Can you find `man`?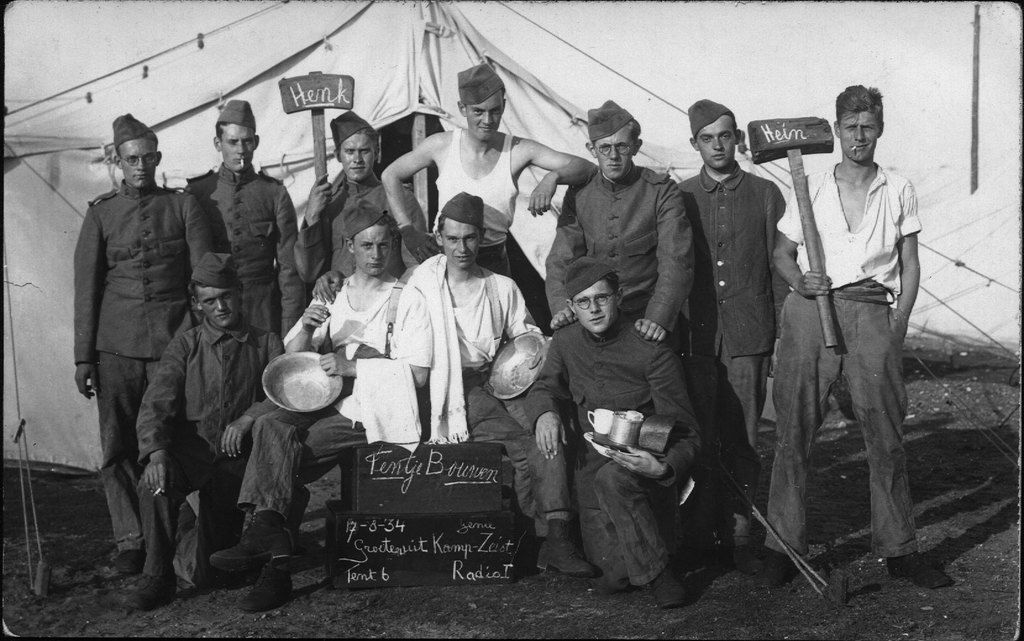
Yes, bounding box: [x1=540, y1=101, x2=698, y2=338].
